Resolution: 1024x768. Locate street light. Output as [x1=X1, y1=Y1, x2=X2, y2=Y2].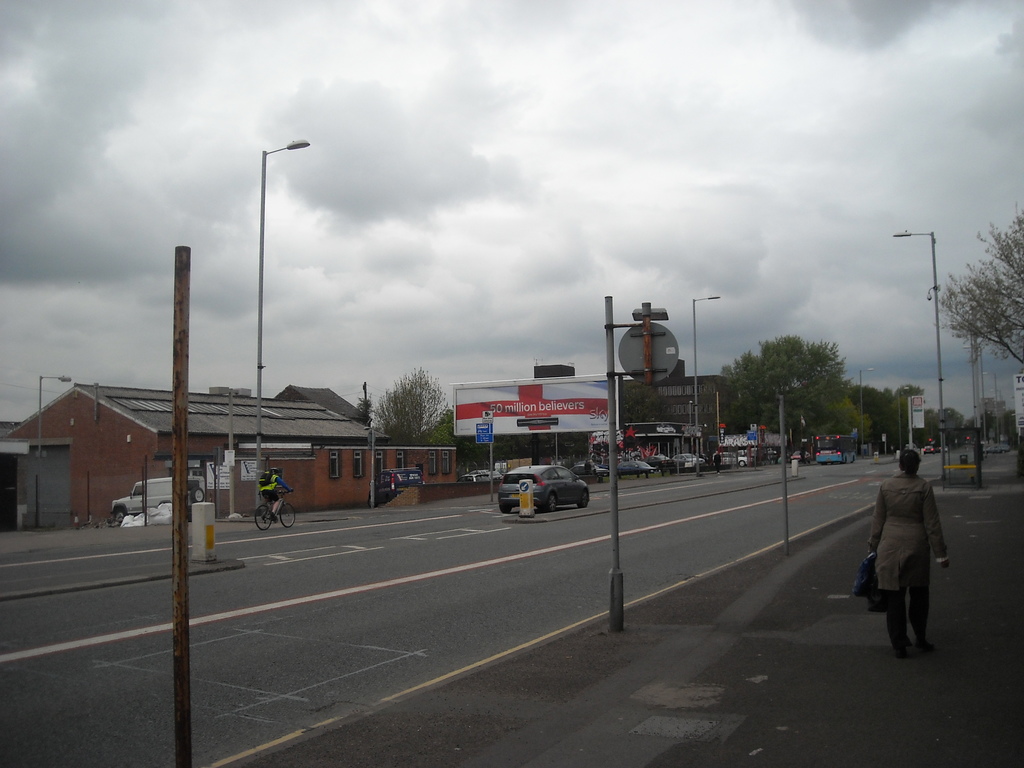
[x1=690, y1=294, x2=724, y2=472].
